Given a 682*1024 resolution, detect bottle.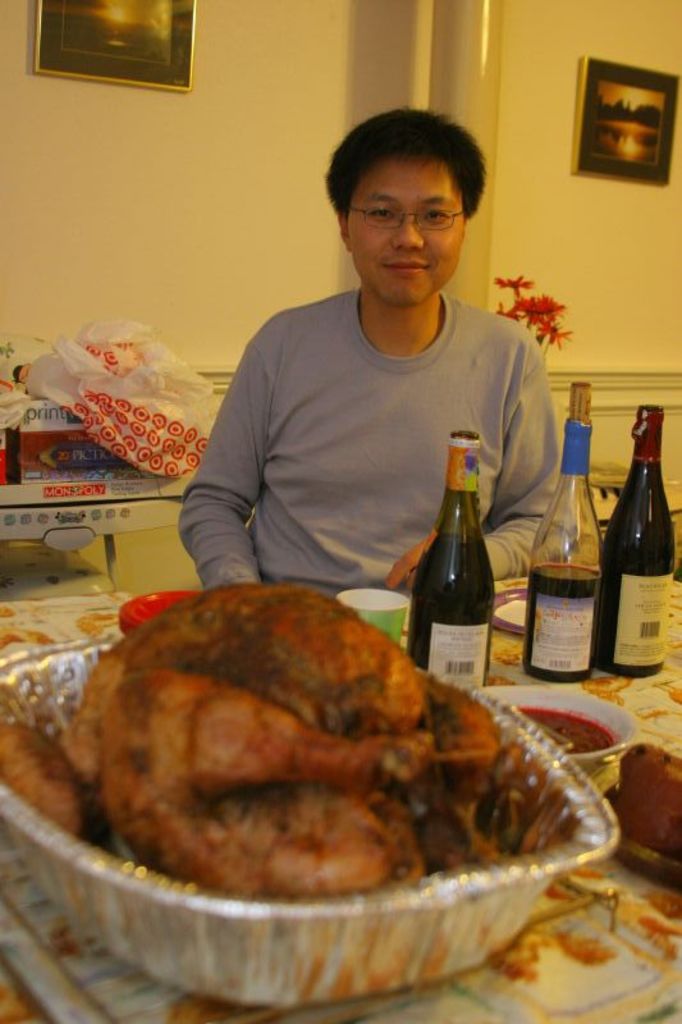
BBox(411, 433, 503, 666).
